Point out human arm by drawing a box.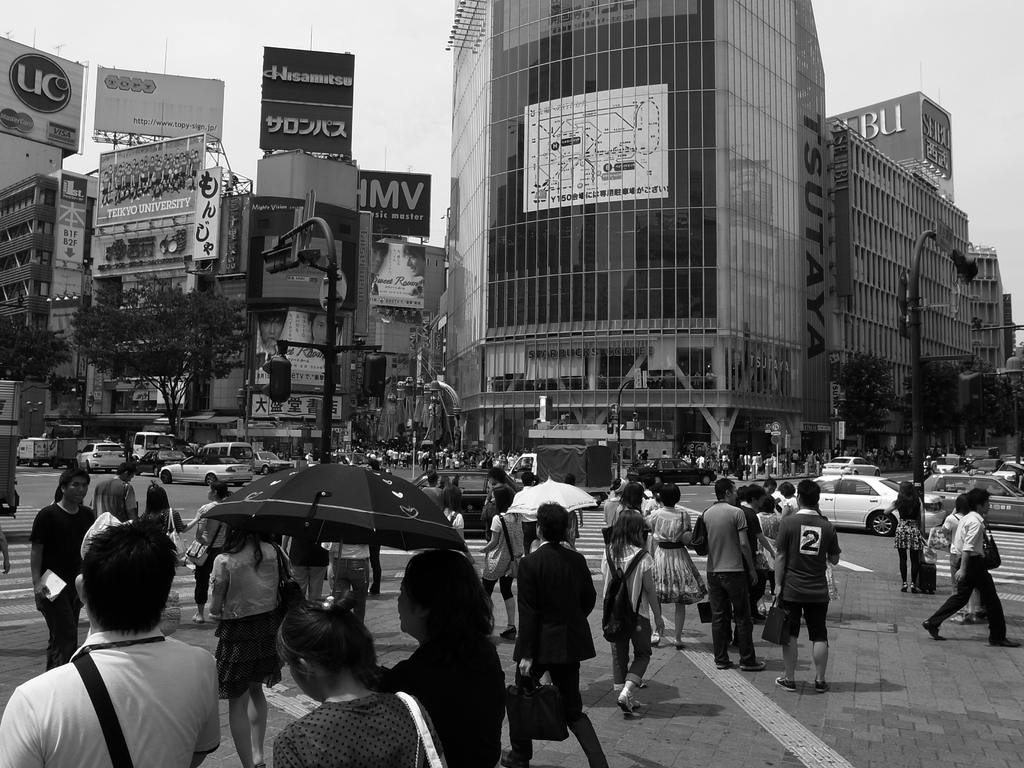
{"x1": 176, "y1": 509, "x2": 201, "y2": 536}.
